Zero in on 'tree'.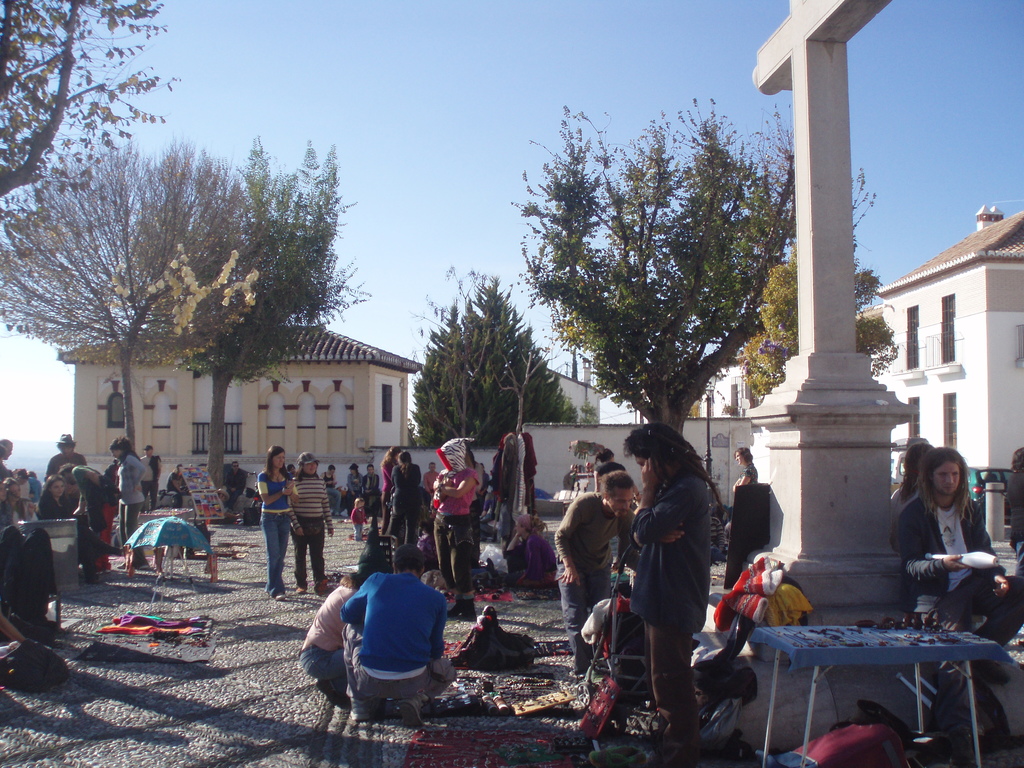
Zeroed in: 0 0 184 212.
